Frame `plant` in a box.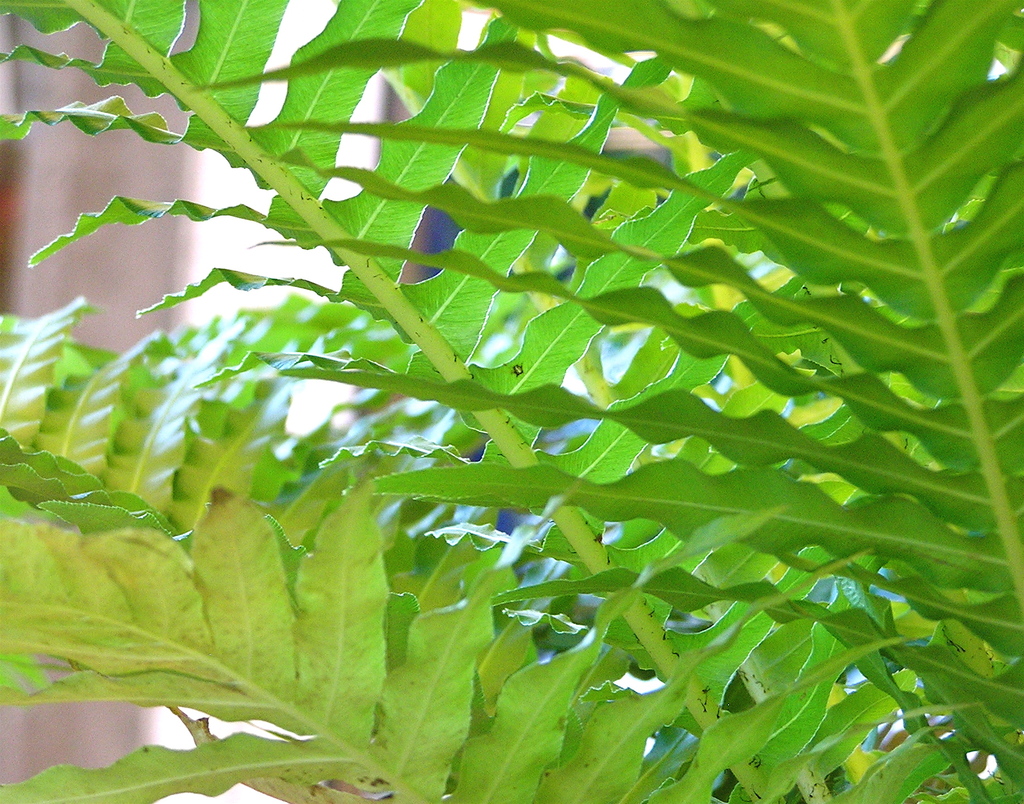
bbox(44, 0, 993, 801).
